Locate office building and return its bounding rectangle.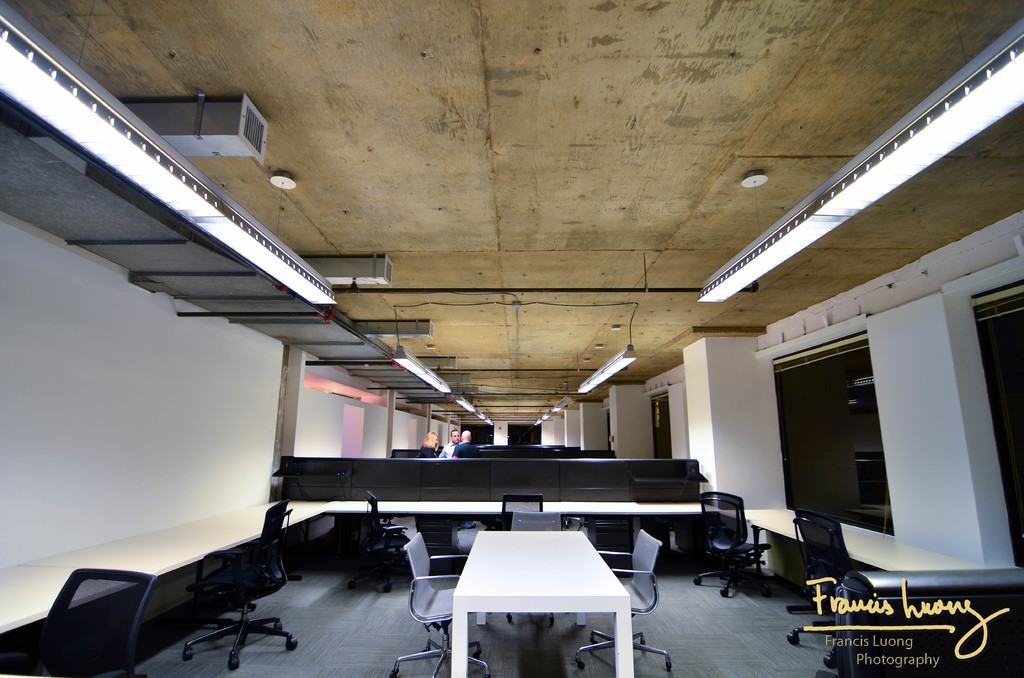
714:230:1023:664.
